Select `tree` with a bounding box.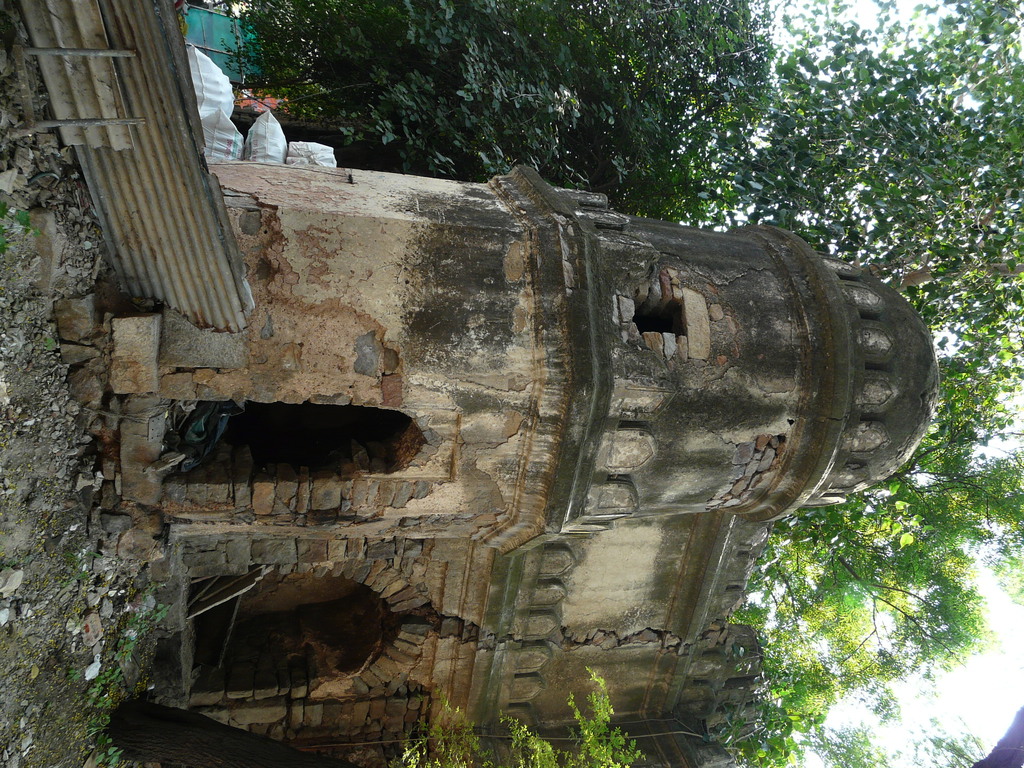
{"x1": 387, "y1": 667, "x2": 650, "y2": 767}.
